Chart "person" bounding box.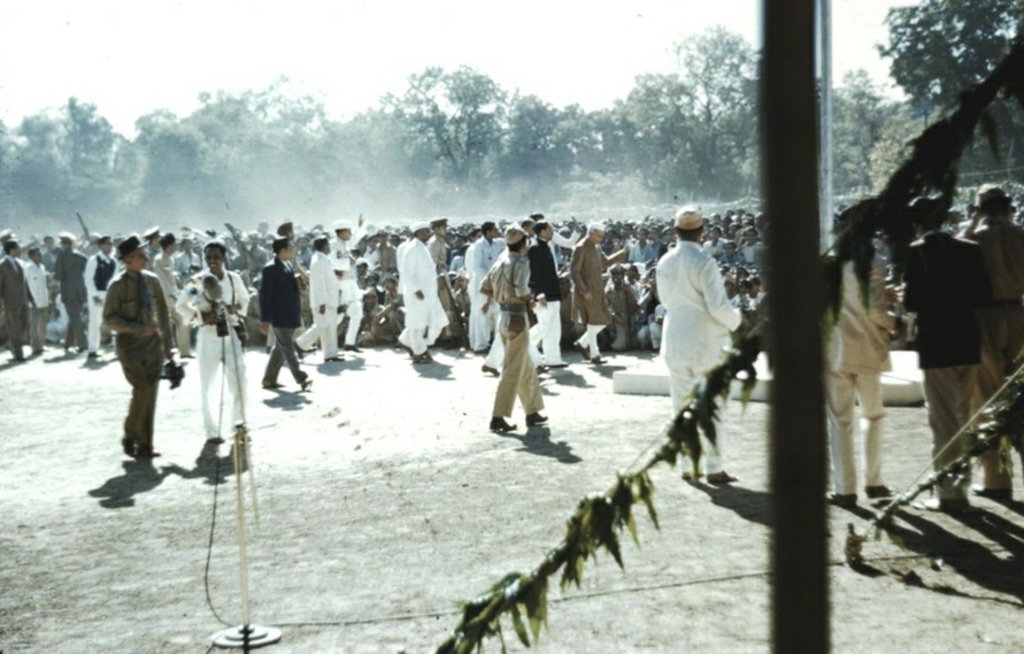
Charted: rect(565, 222, 630, 359).
